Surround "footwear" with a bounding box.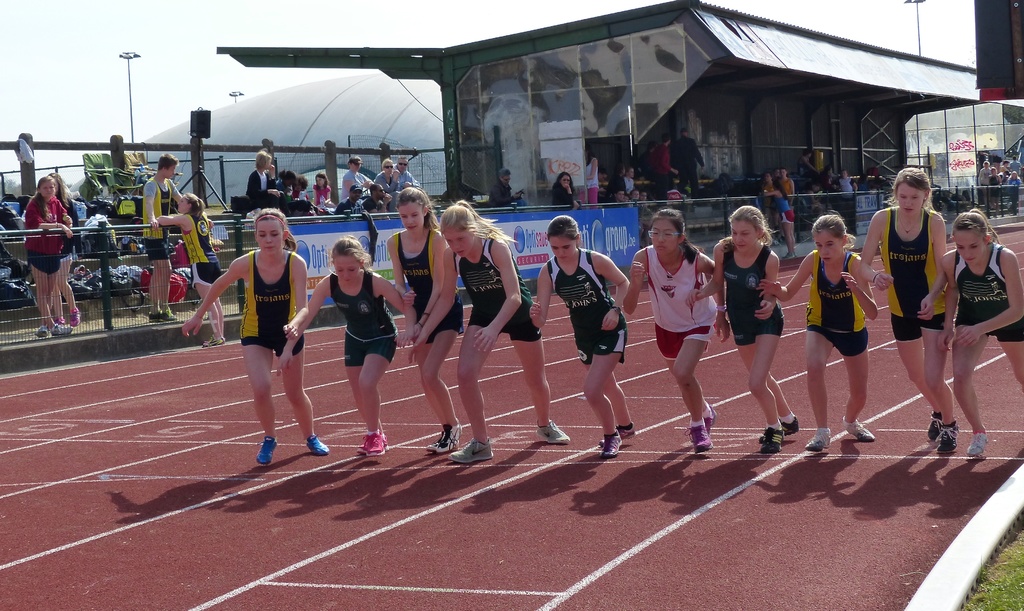
<bbox>355, 430, 385, 456</bbox>.
